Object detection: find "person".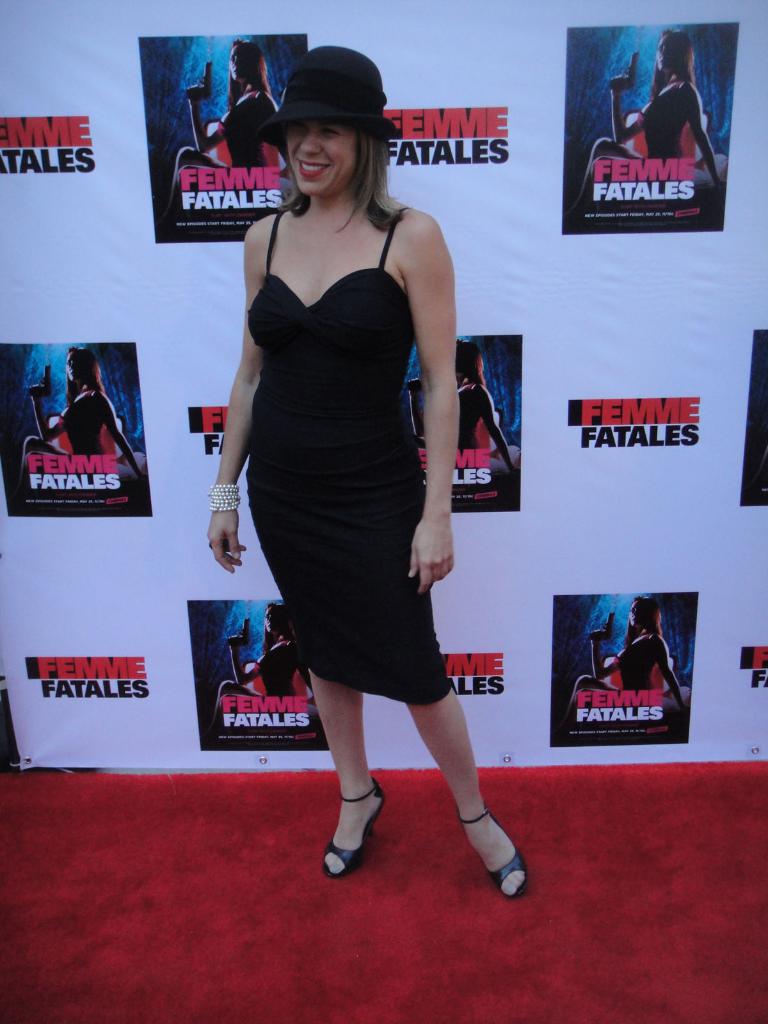
bbox(420, 340, 517, 476).
